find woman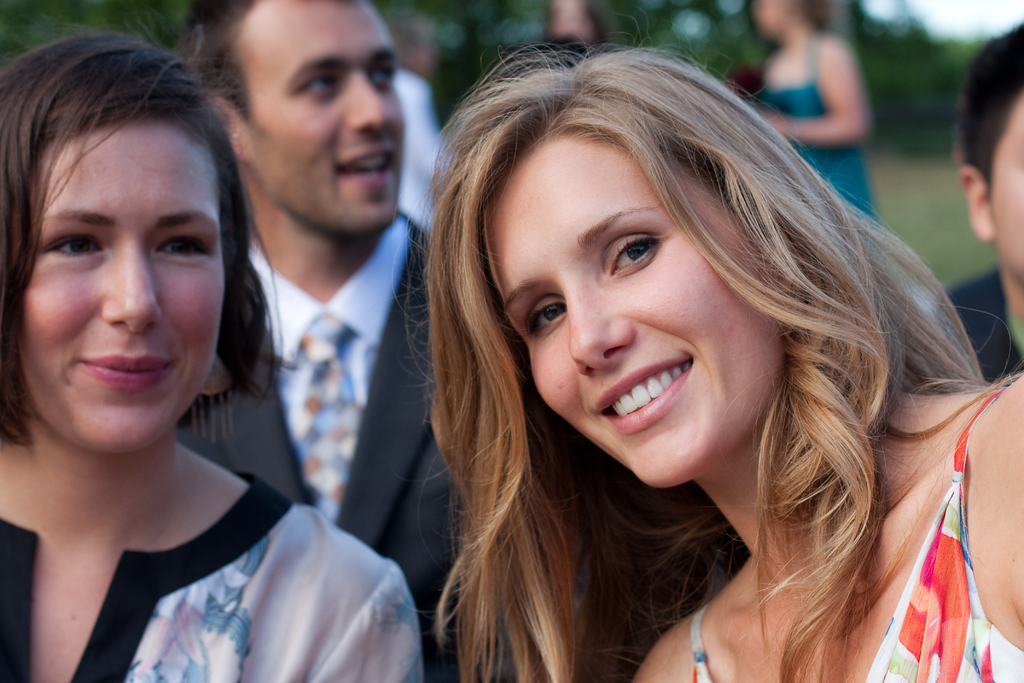
crop(745, 0, 881, 217)
